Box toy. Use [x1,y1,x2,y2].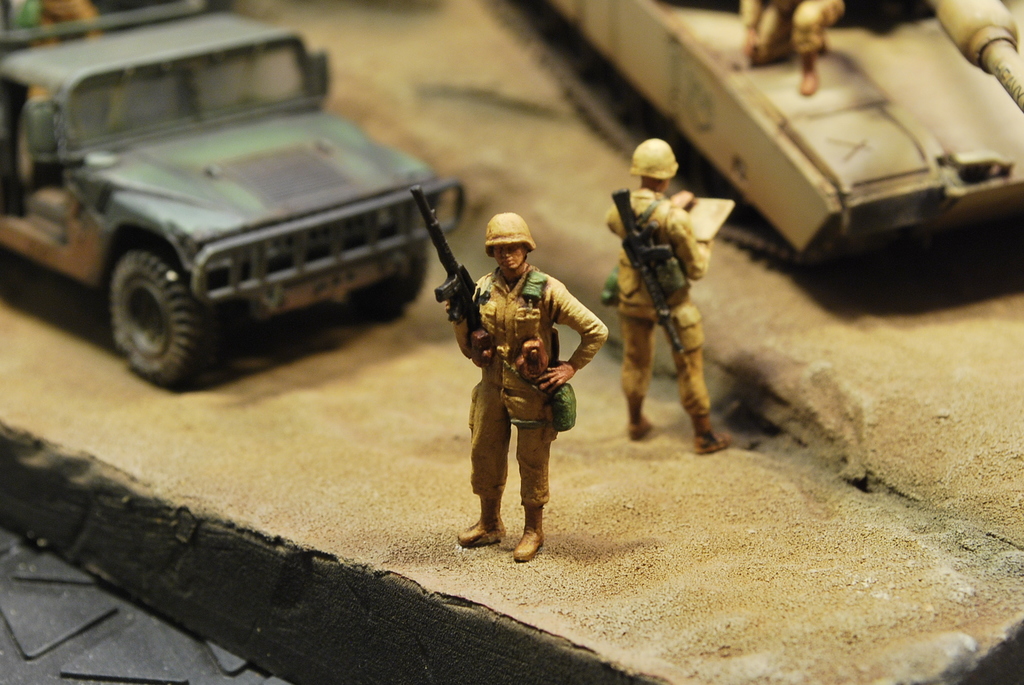
[608,125,733,455].
